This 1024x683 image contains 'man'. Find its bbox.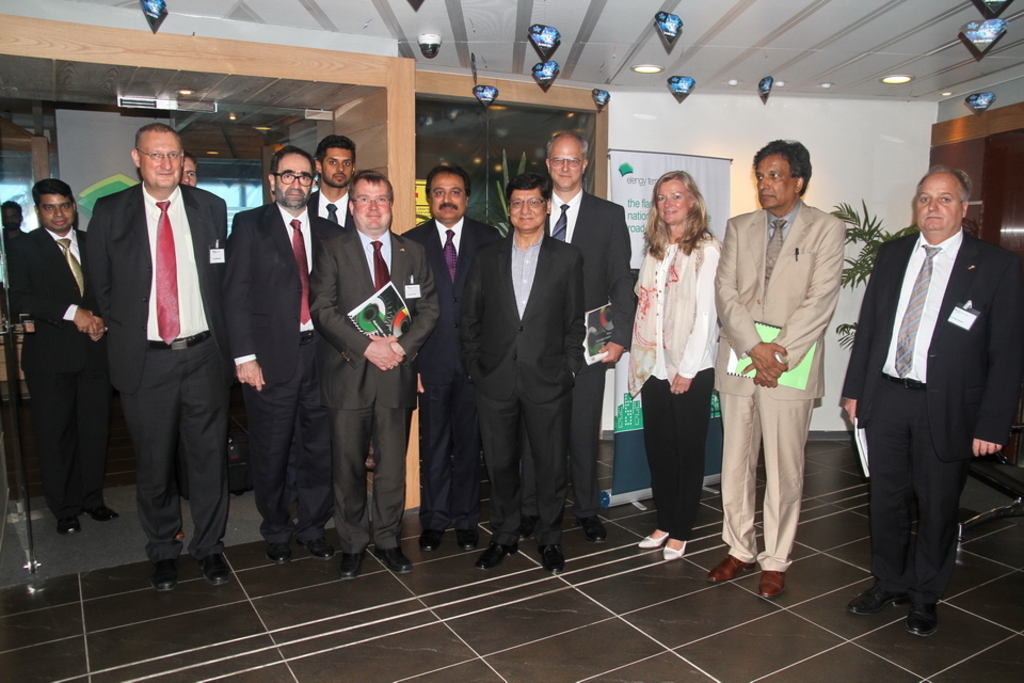
locate(724, 138, 864, 599).
